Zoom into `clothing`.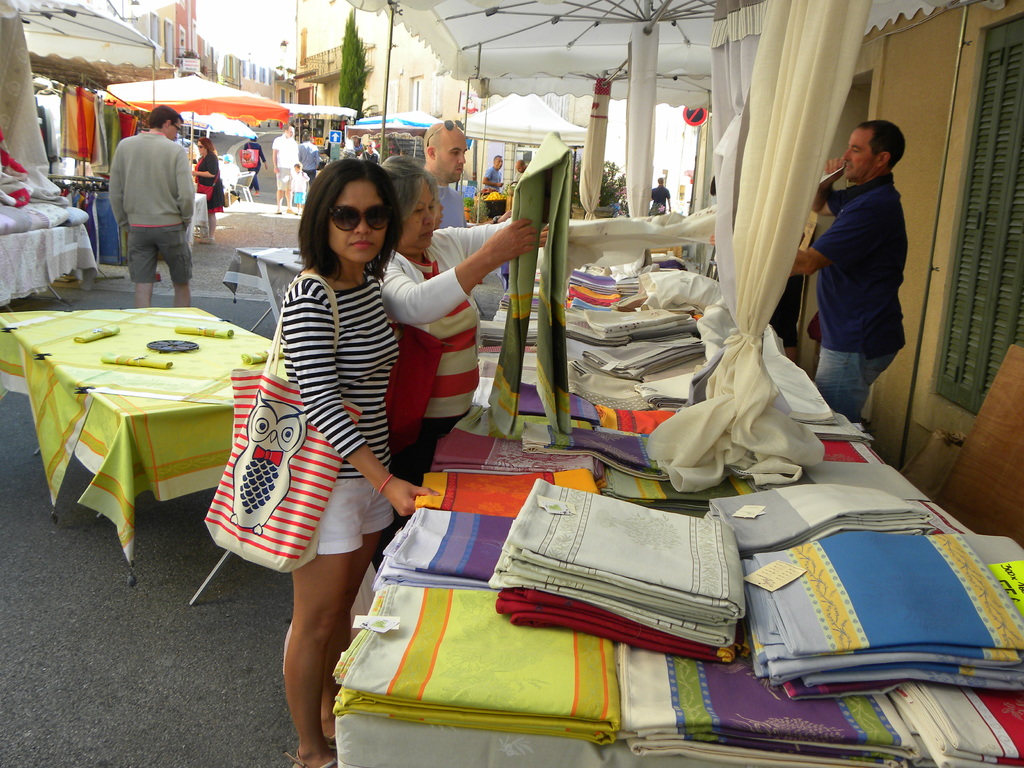
Zoom target: [375, 214, 520, 573].
